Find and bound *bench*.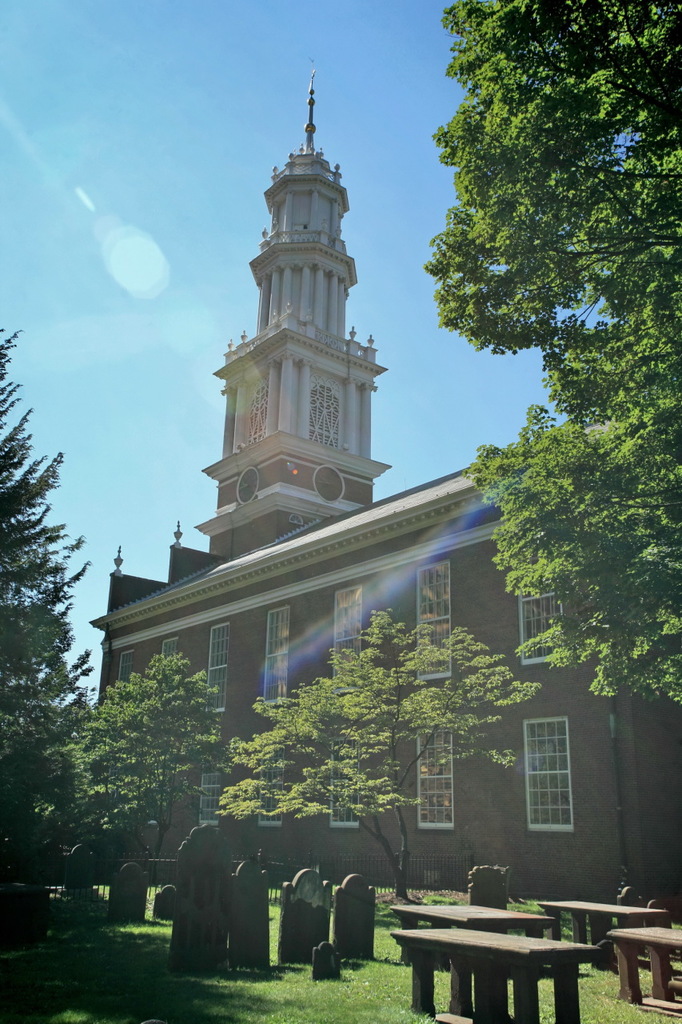
Bound: l=550, t=899, r=677, b=964.
